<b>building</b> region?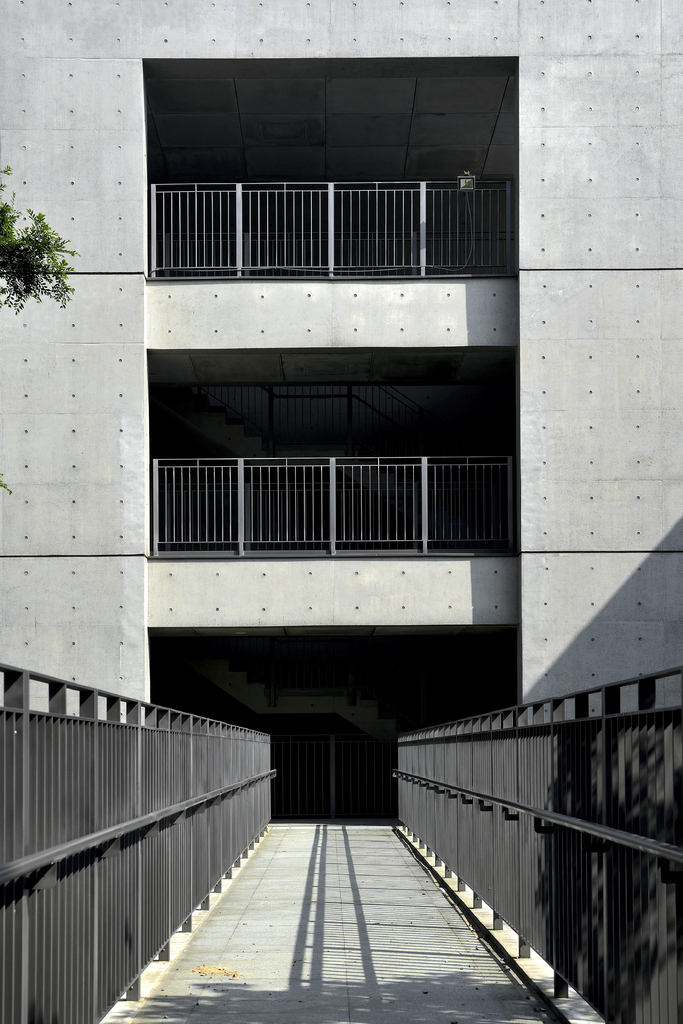
l=0, t=0, r=682, b=826
